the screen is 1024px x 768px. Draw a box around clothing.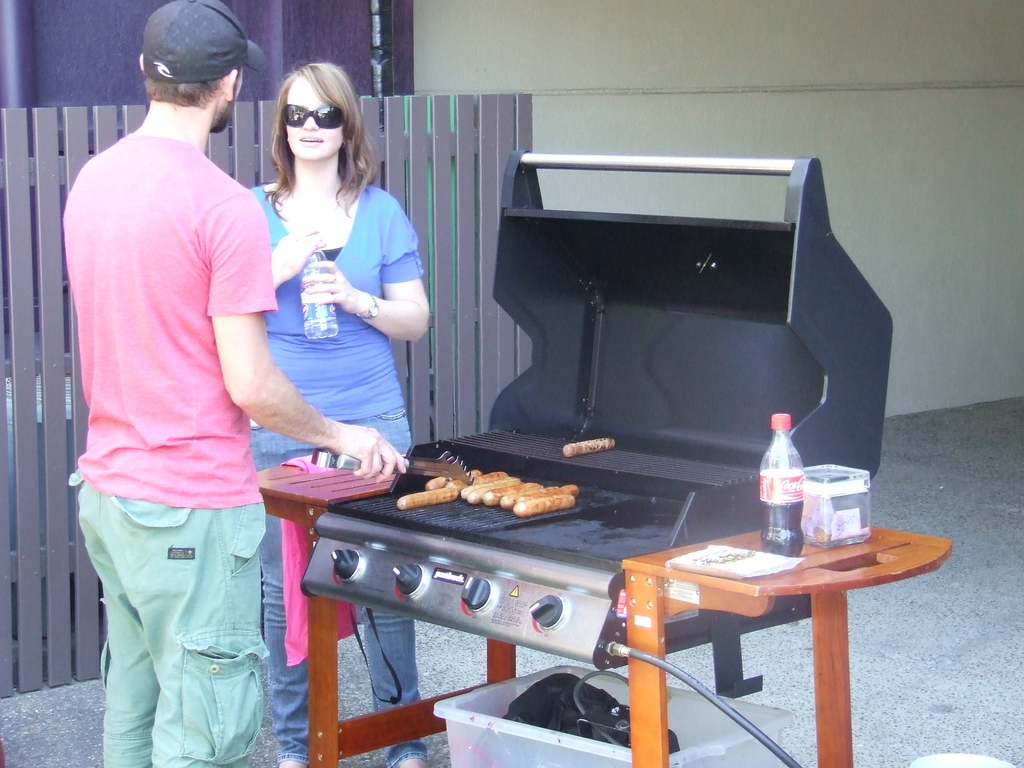
<region>238, 133, 413, 482</region>.
